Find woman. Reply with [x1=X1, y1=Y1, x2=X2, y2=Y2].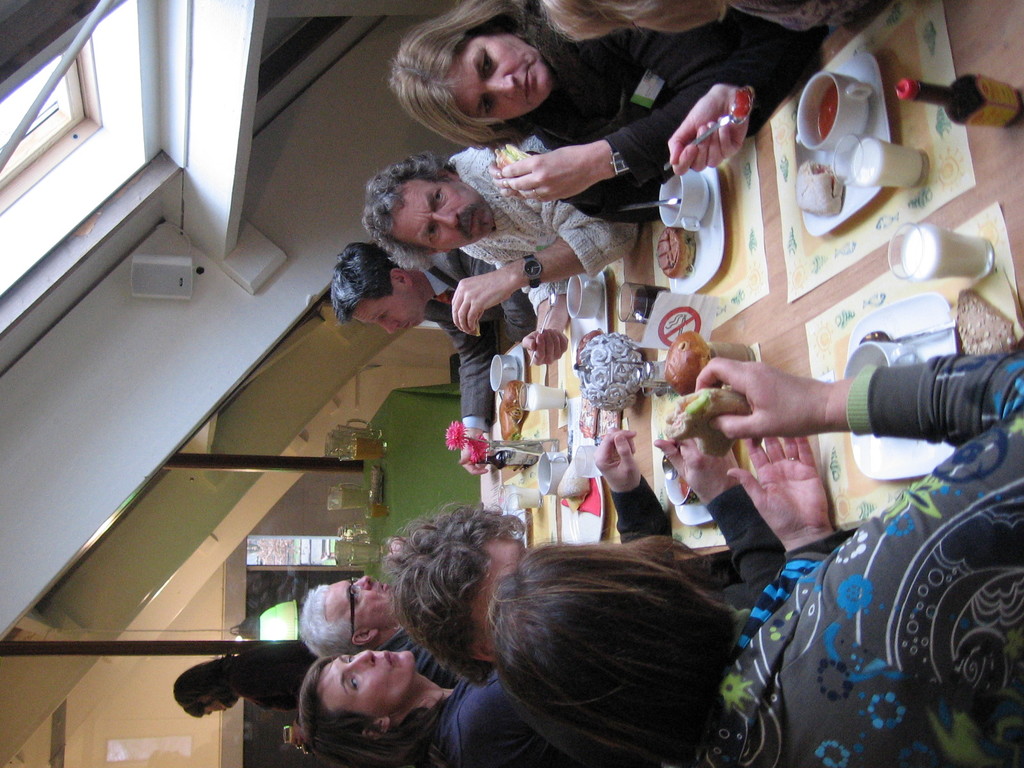
[x1=296, y1=647, x2=572, y2=767].
